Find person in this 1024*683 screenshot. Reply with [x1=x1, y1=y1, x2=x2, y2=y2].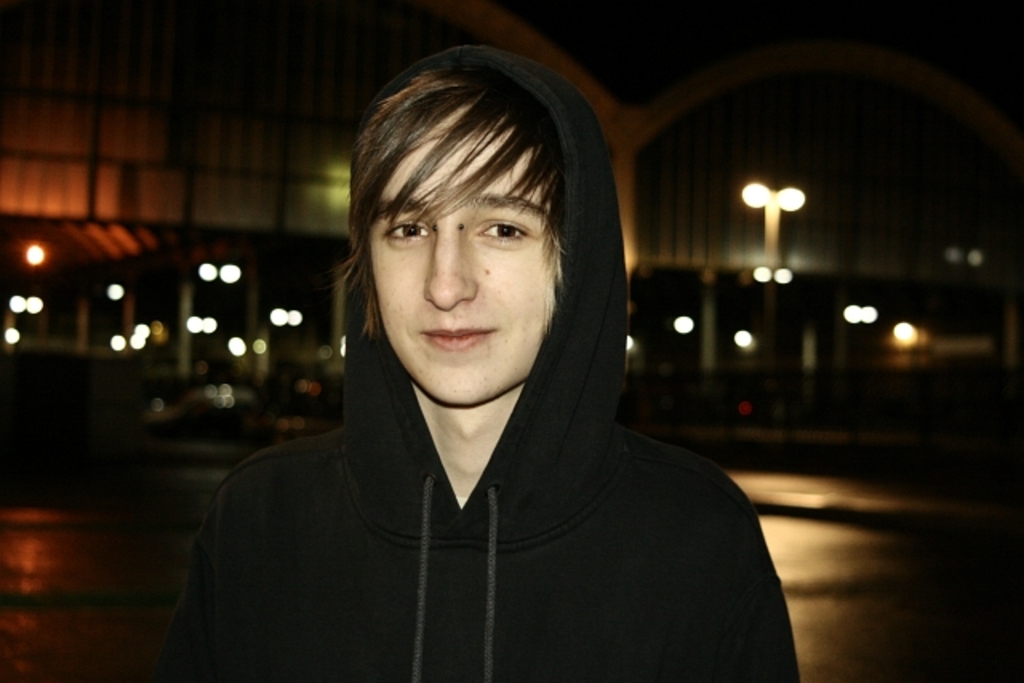
[x1=147, y1=40, x2=802, y2=681].
